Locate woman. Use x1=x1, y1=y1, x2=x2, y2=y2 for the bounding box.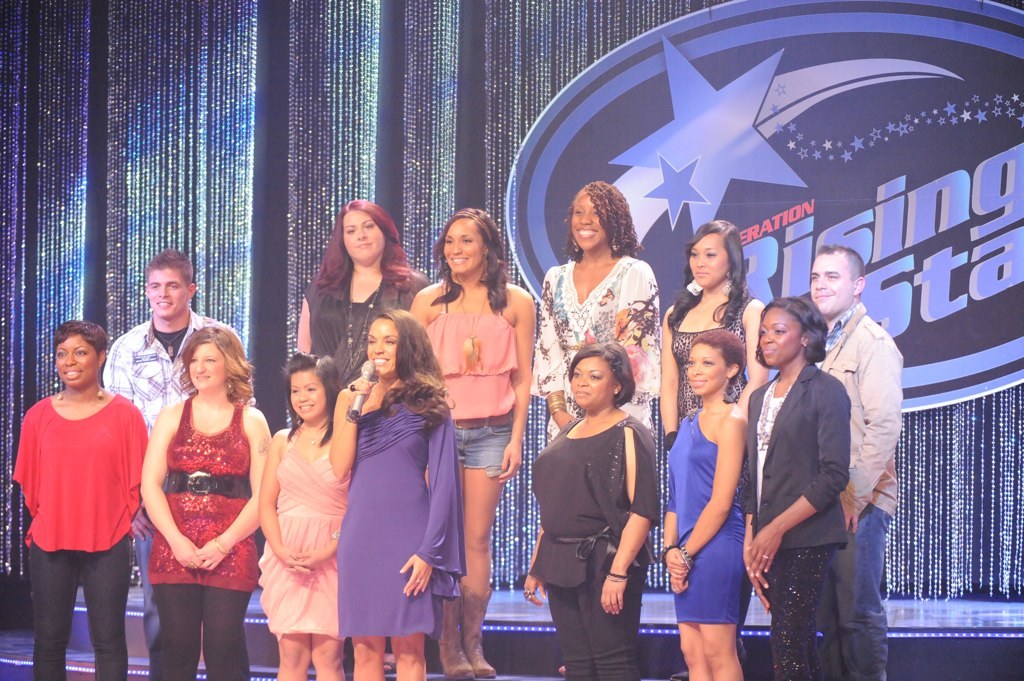
x1=654, y1=336, x2=746, y2=680.
